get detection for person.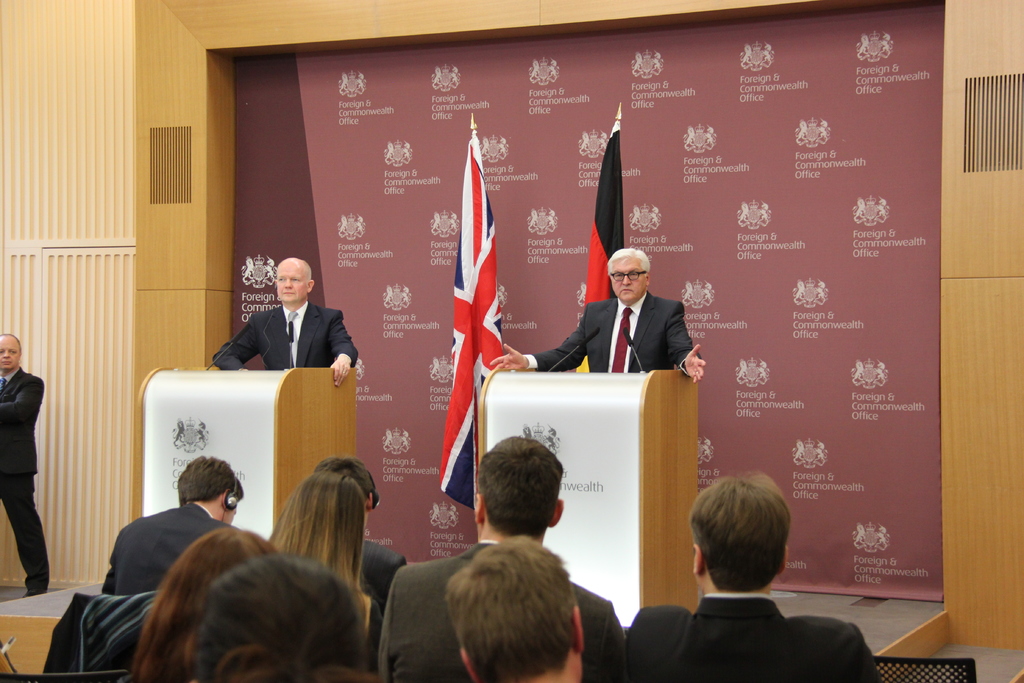
Detection: region(623, 471, 877, 682).
